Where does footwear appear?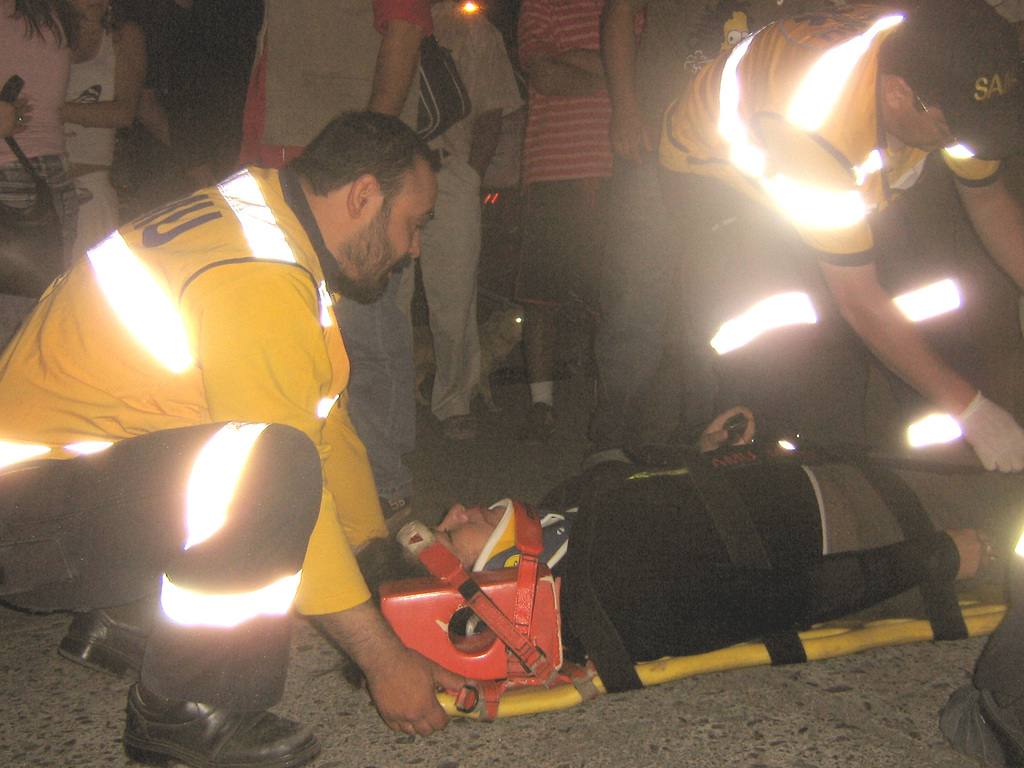
Appears at {"x1": 52, "y1": 603, "x2": 149, "y2": 681}.
